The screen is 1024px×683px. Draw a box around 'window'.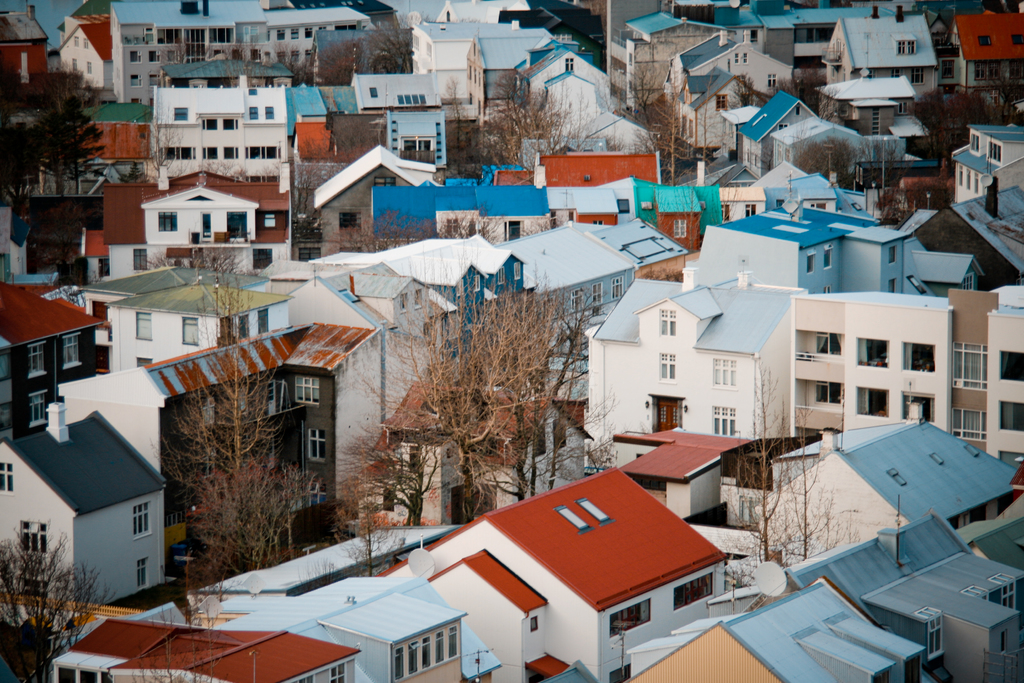
(left=893, top=69, right=904, bottom=78).
